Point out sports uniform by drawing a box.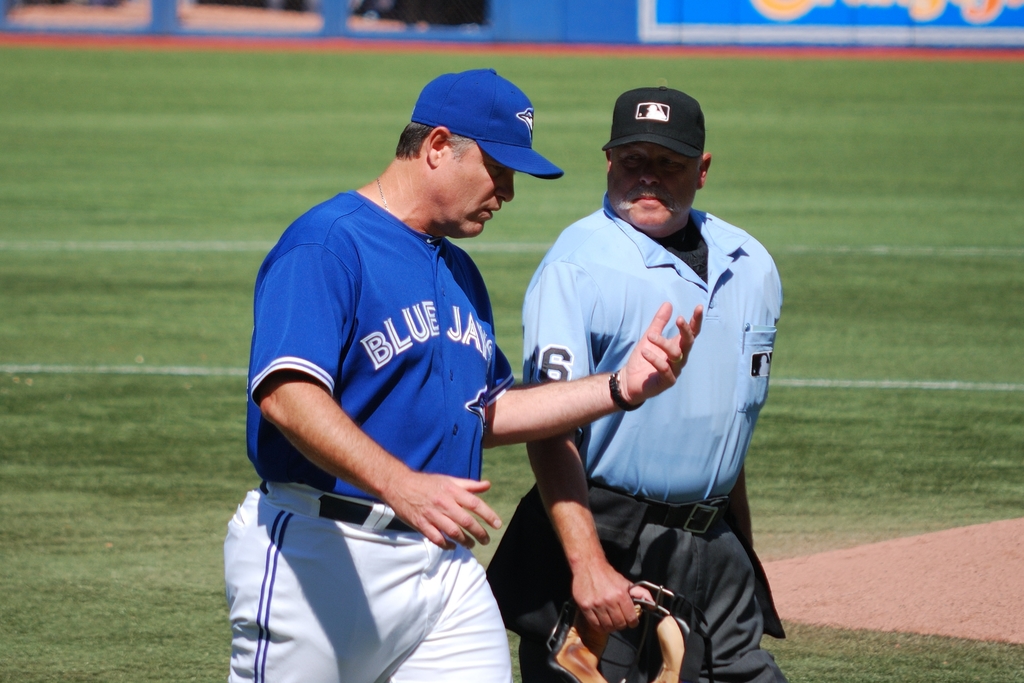
x1=495, y1=197, x2=792, y2=682.
